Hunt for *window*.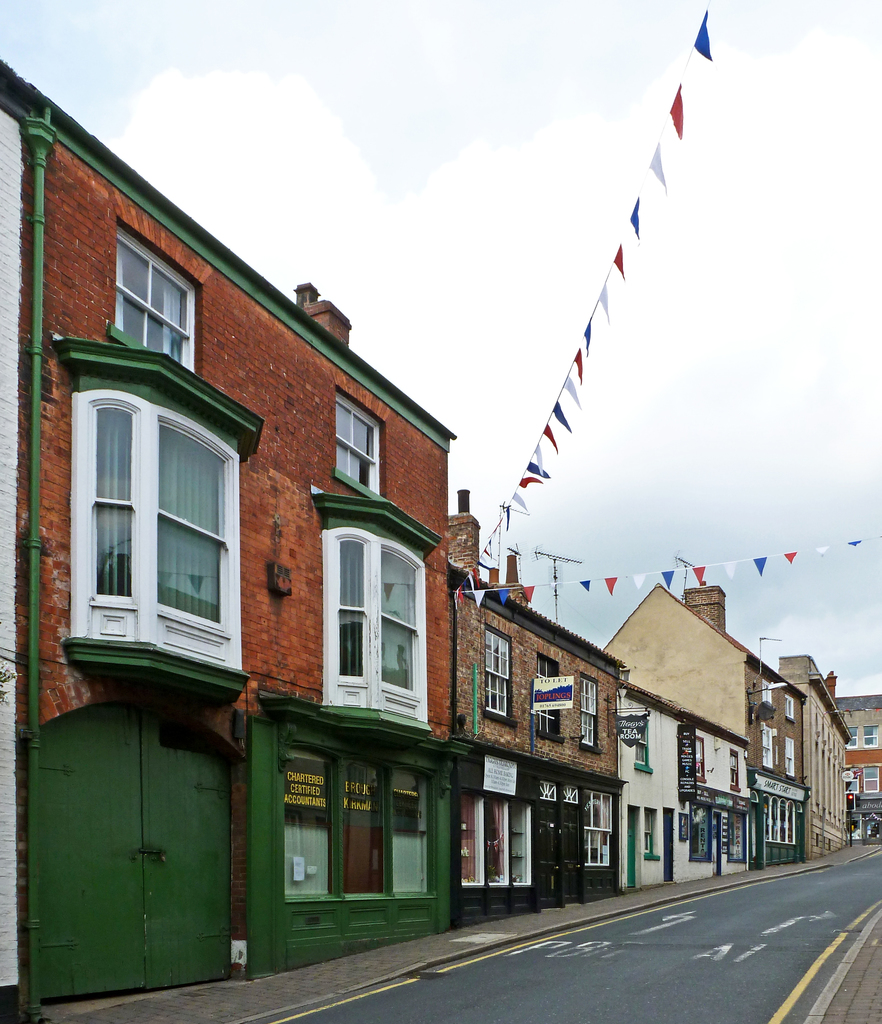
Hunted down at rect(312, 532, 433, 721).
